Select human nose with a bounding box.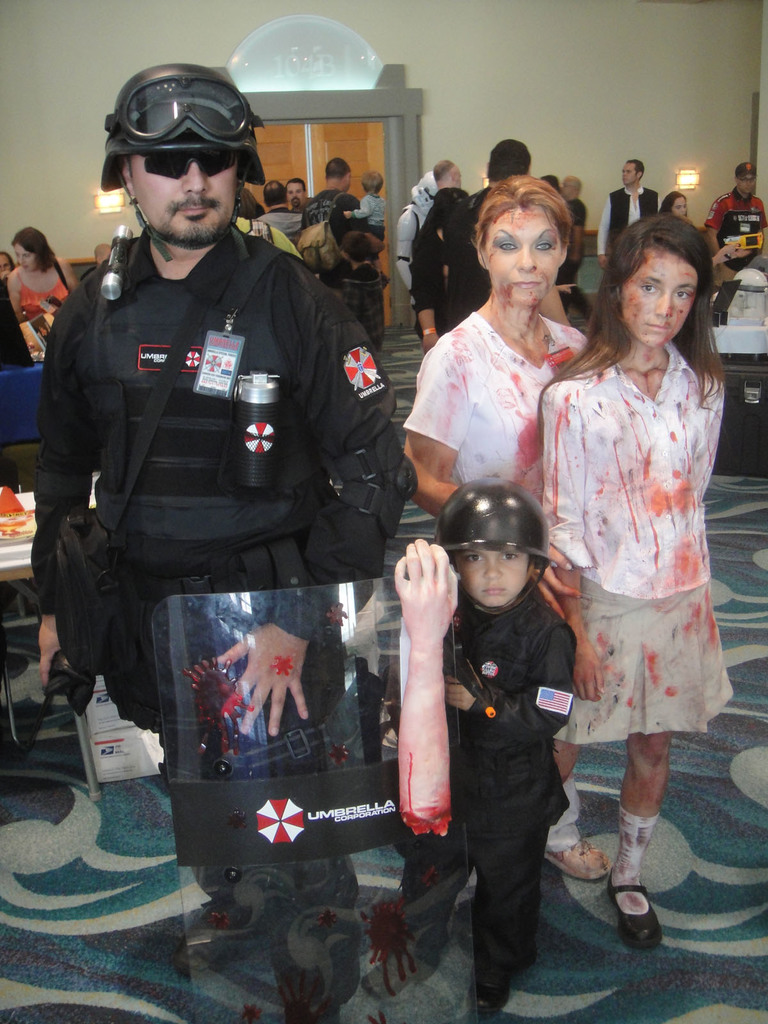
{"x1": 653, "y1": 293, "x2": 676, "y2": 318}.
